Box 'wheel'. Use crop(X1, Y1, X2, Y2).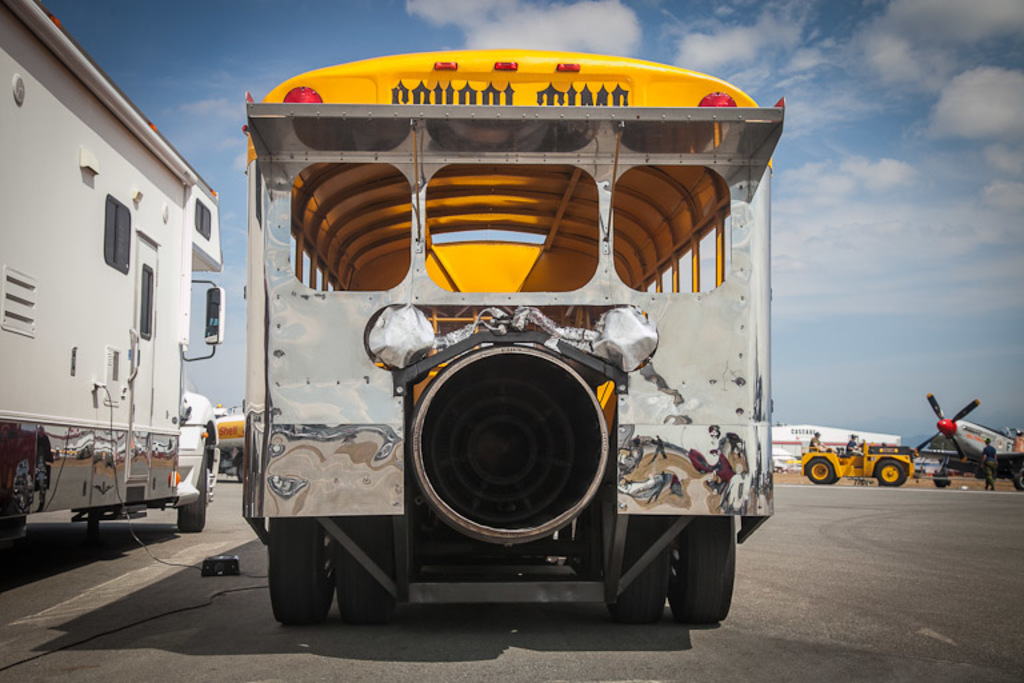
crop(612, 514, 671, 623).
